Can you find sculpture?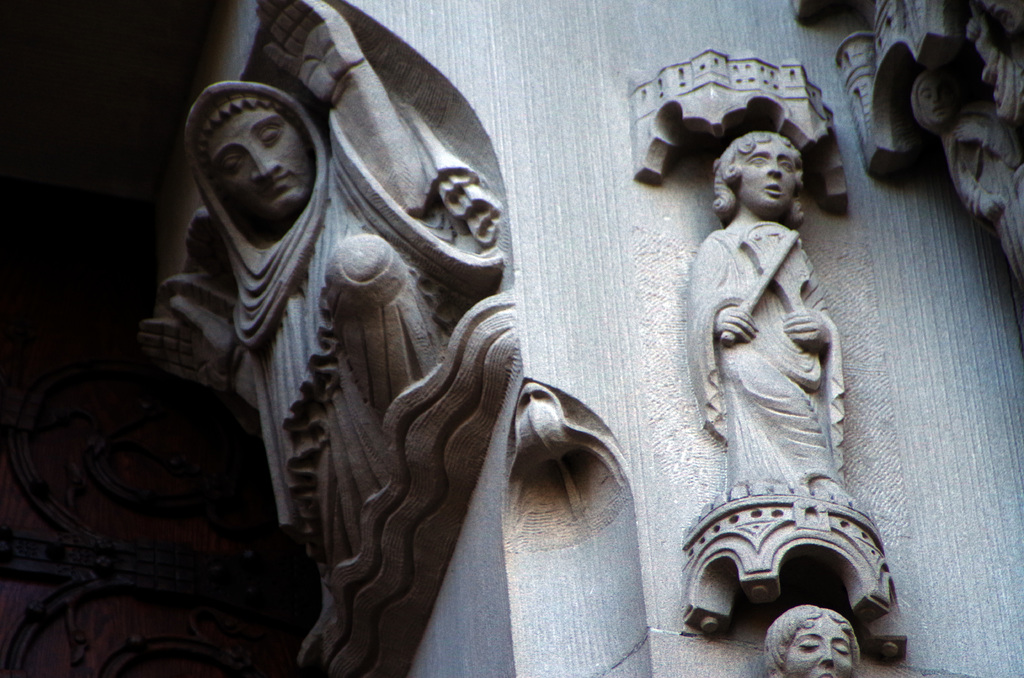
Yes, bounding box: region(136, 77, 415, 565).
